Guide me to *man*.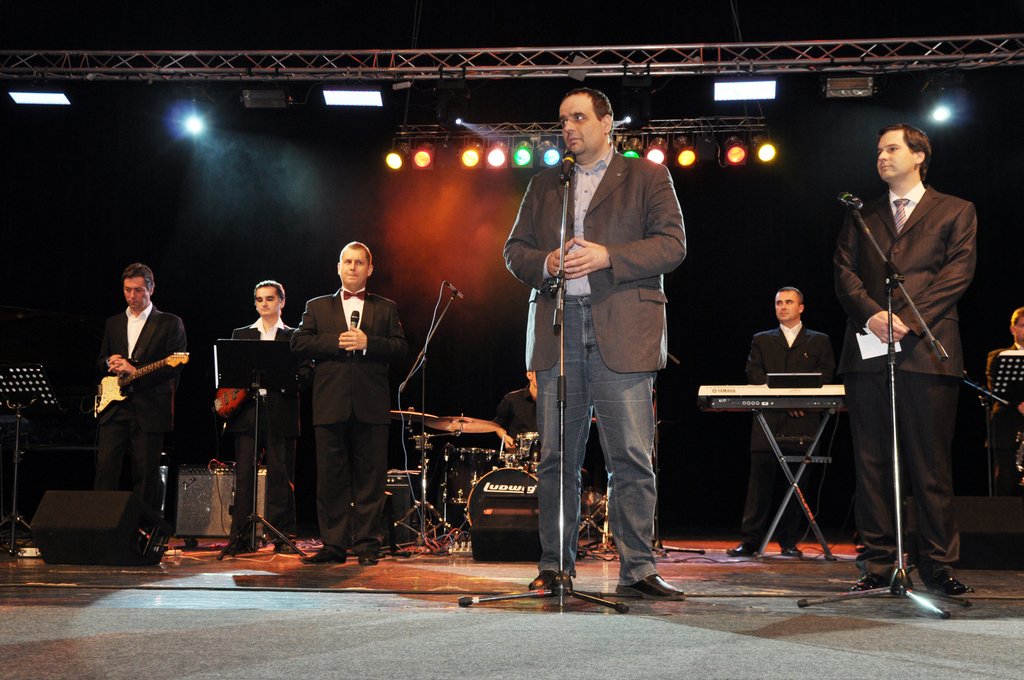
Guidance: box(829, 123, 970, 589).
